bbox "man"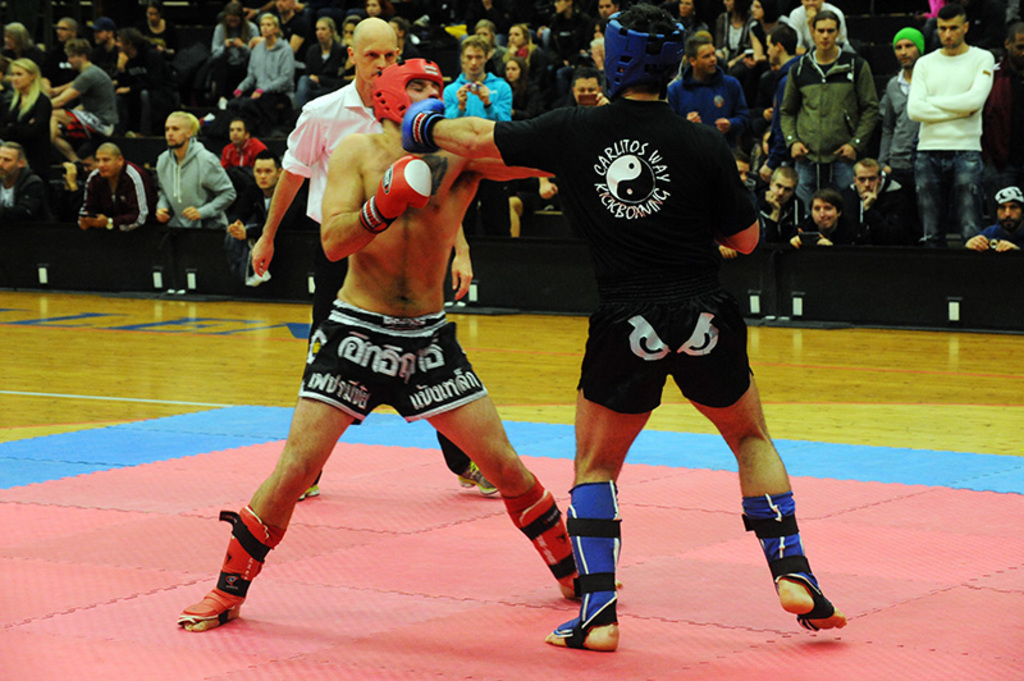
left=877, top=27, right=925, bottom=184
